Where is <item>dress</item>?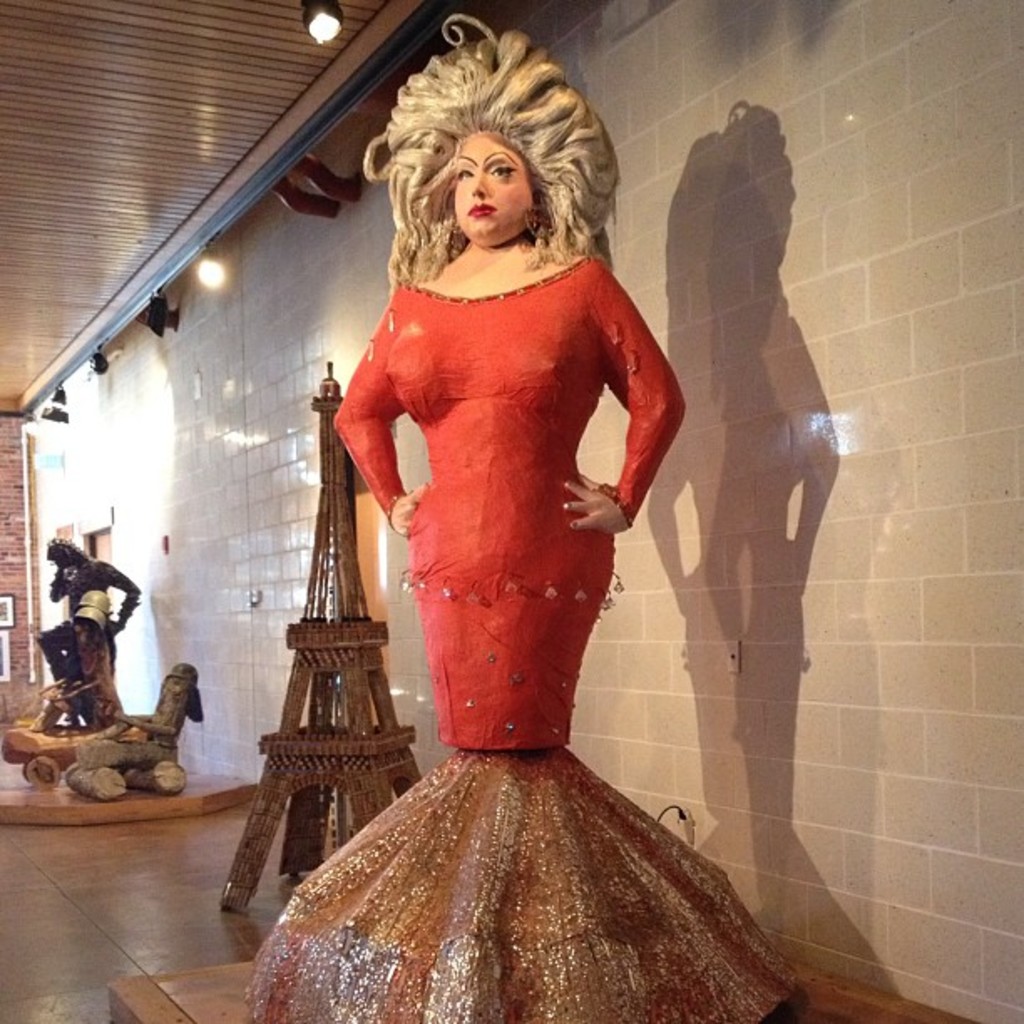
detection(234, 283, 806, 1022).
